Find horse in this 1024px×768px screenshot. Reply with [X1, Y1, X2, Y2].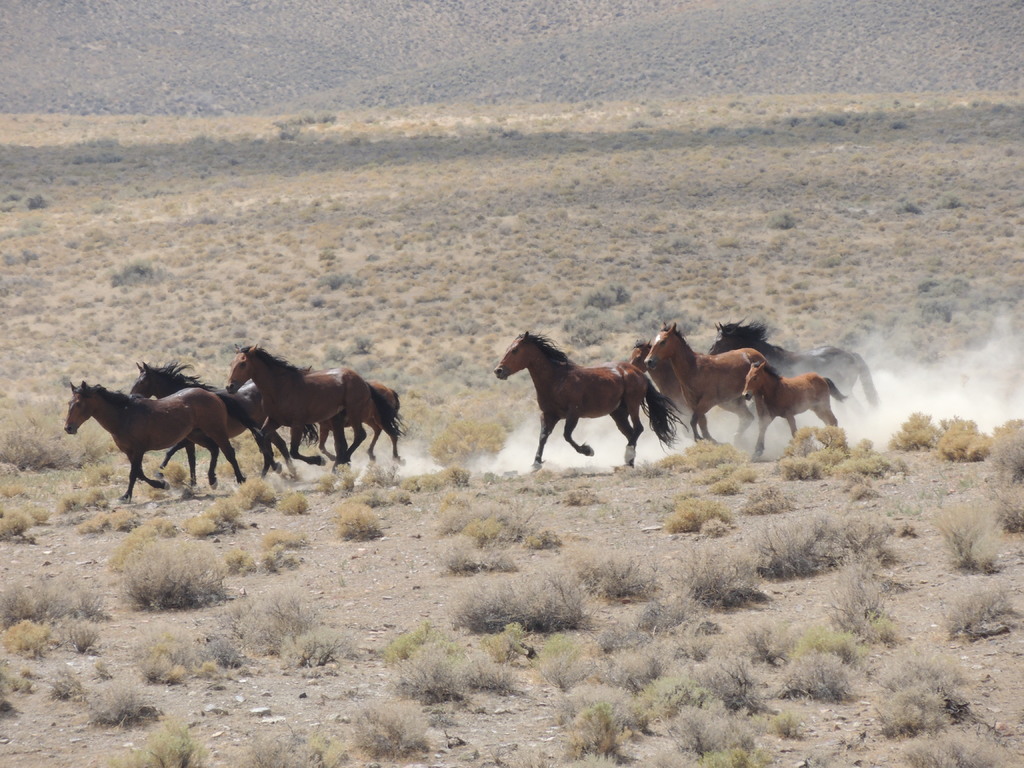
[494, 327, 689, 466].
